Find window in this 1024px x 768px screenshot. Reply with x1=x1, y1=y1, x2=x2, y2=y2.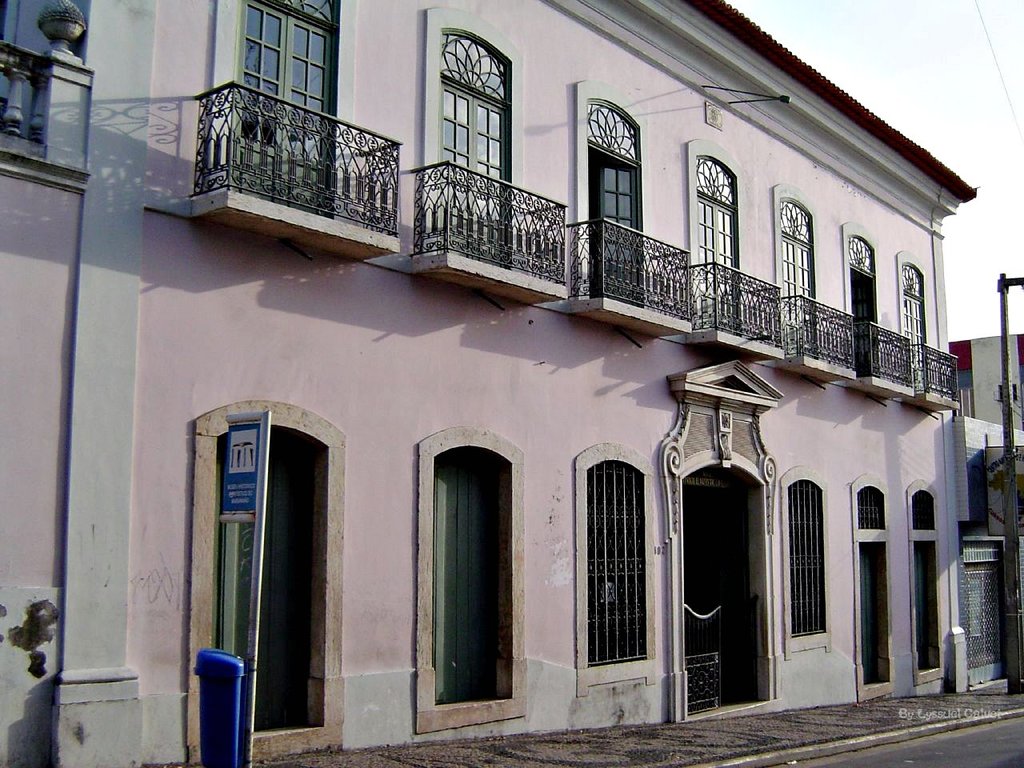
x1=857, y1=538, x2=881, y2=682.
